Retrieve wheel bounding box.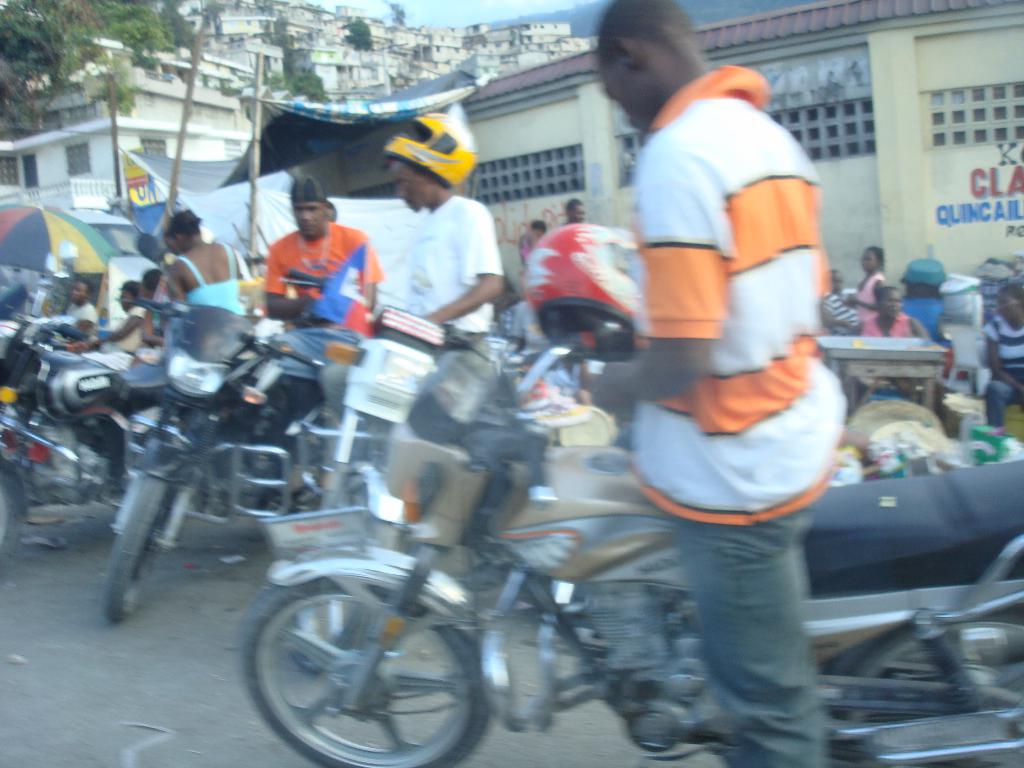
Bounding box: 234:578:490:767.
